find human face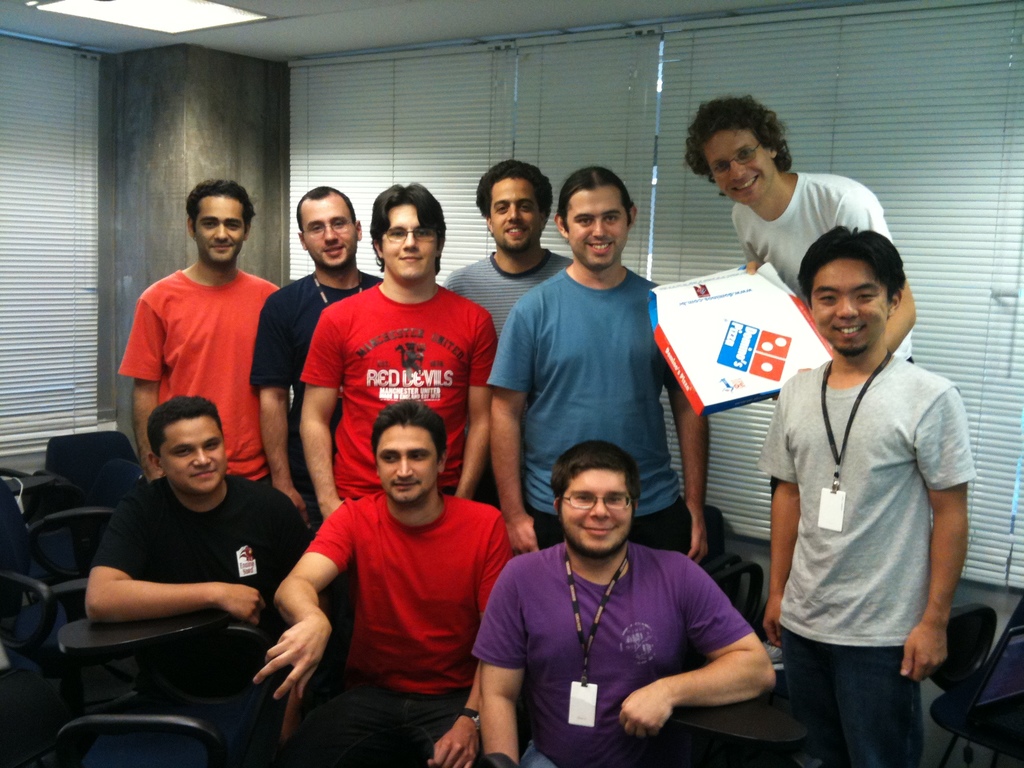
box=[701, 125, 776, 202]
